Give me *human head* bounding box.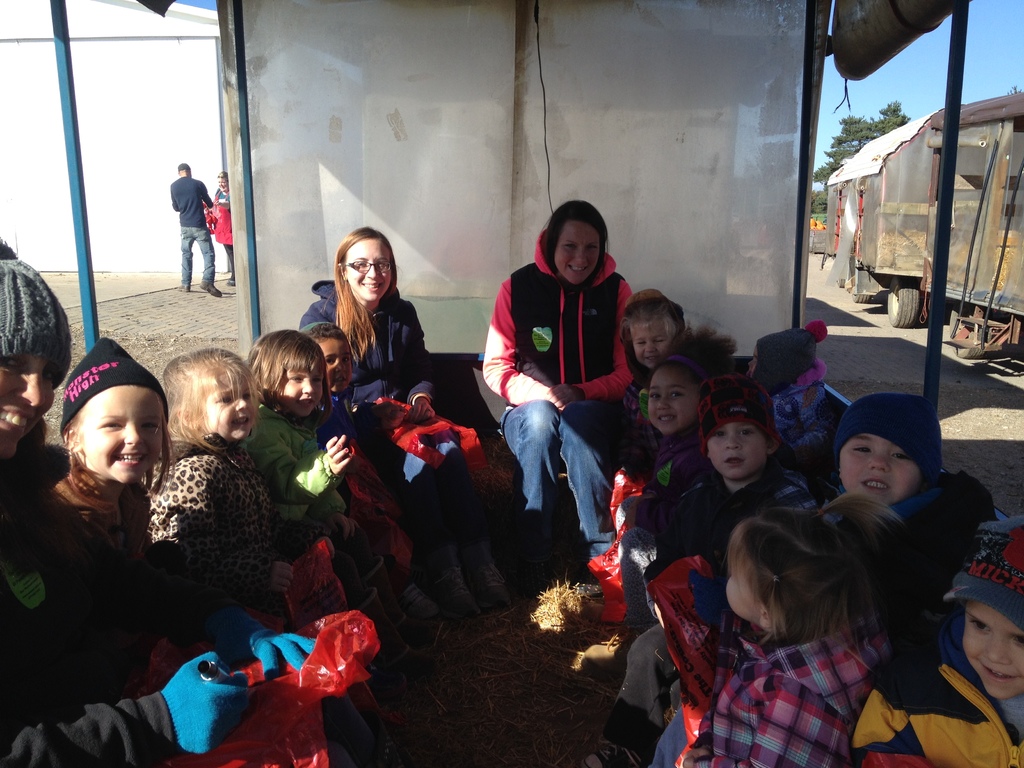
x1=164 y1=348 x2=259 y2=446.
